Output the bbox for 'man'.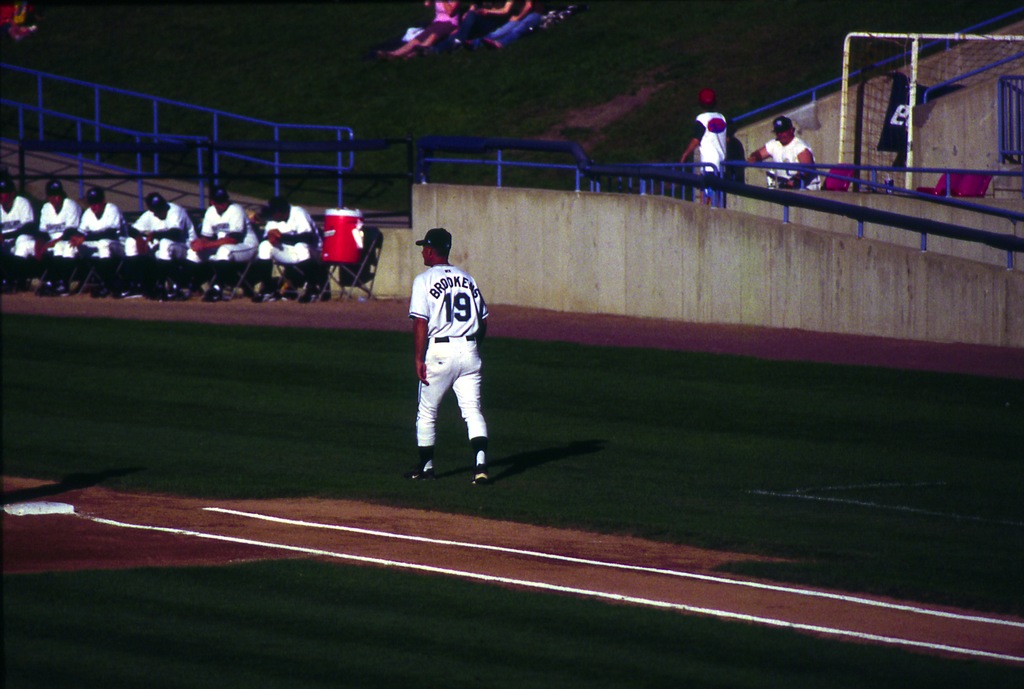
[391, 215, 499, 503].
